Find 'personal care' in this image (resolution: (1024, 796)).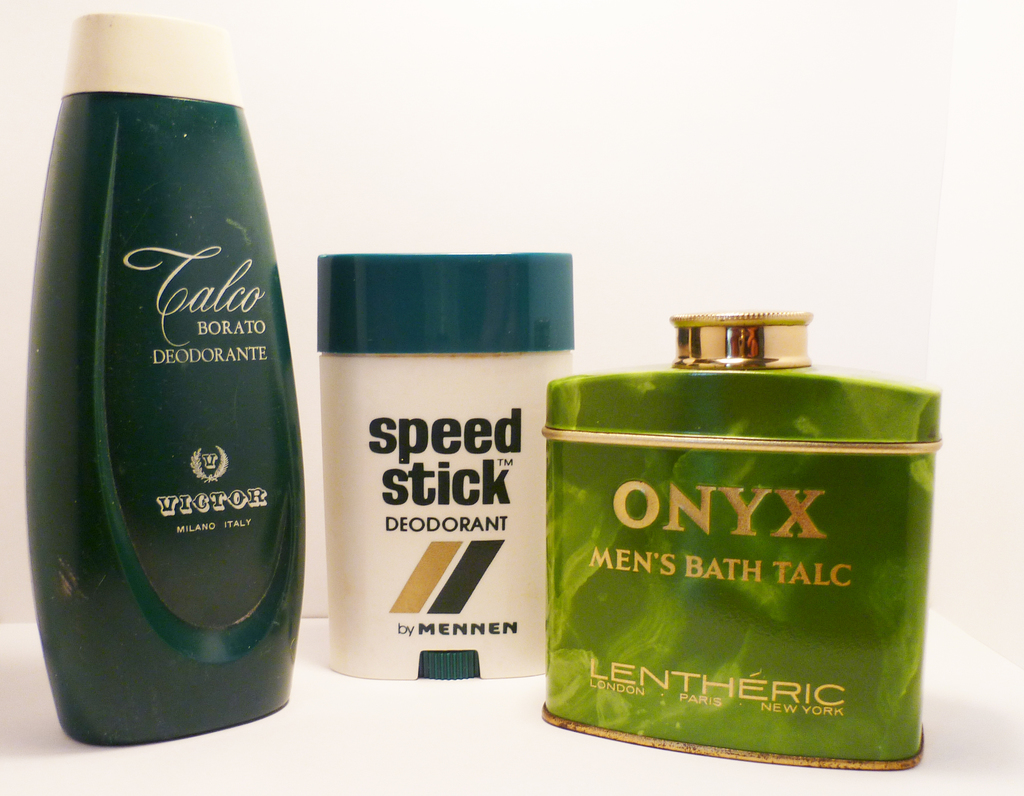
x1=545 y1=301 x2=936 y2=781.
